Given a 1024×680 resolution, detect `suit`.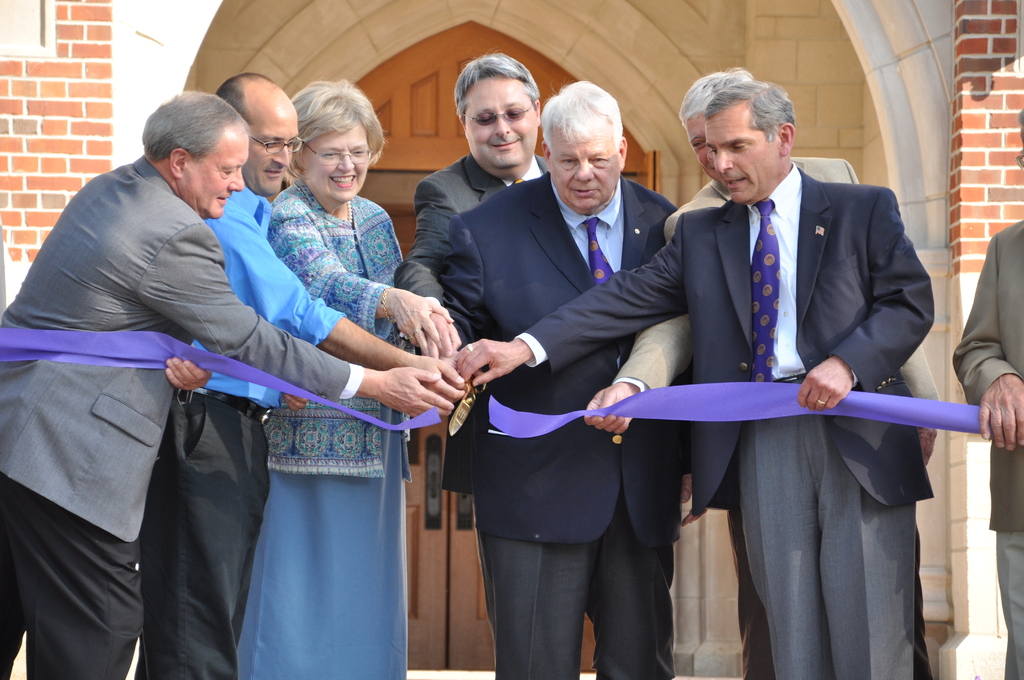
detection(612, 178, 945, 679).
